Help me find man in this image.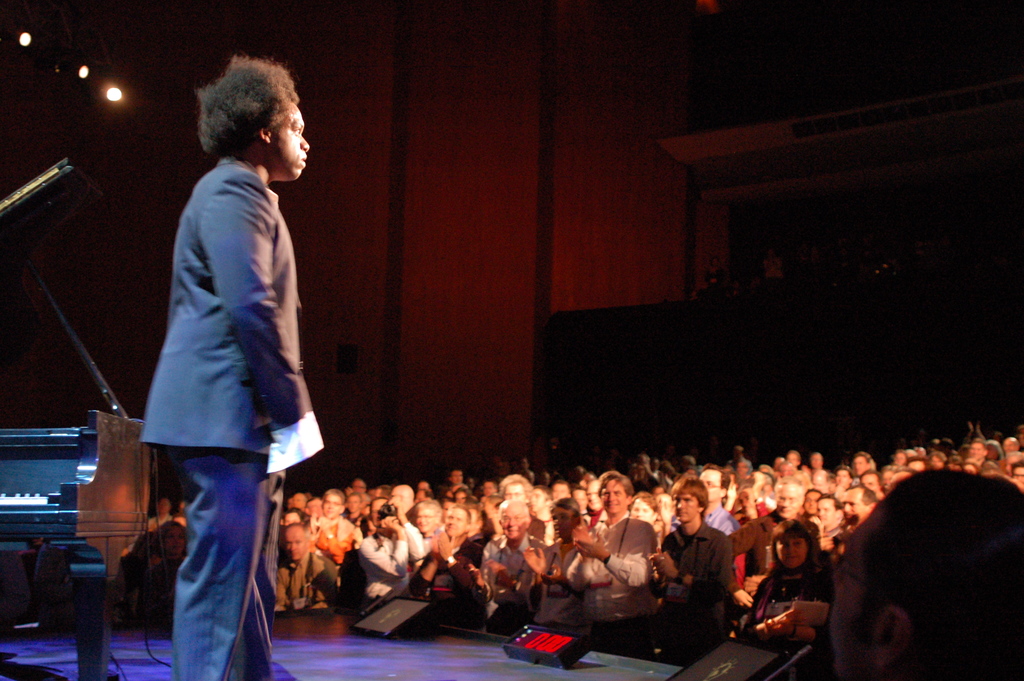
Found it: 123 54 332 680.
